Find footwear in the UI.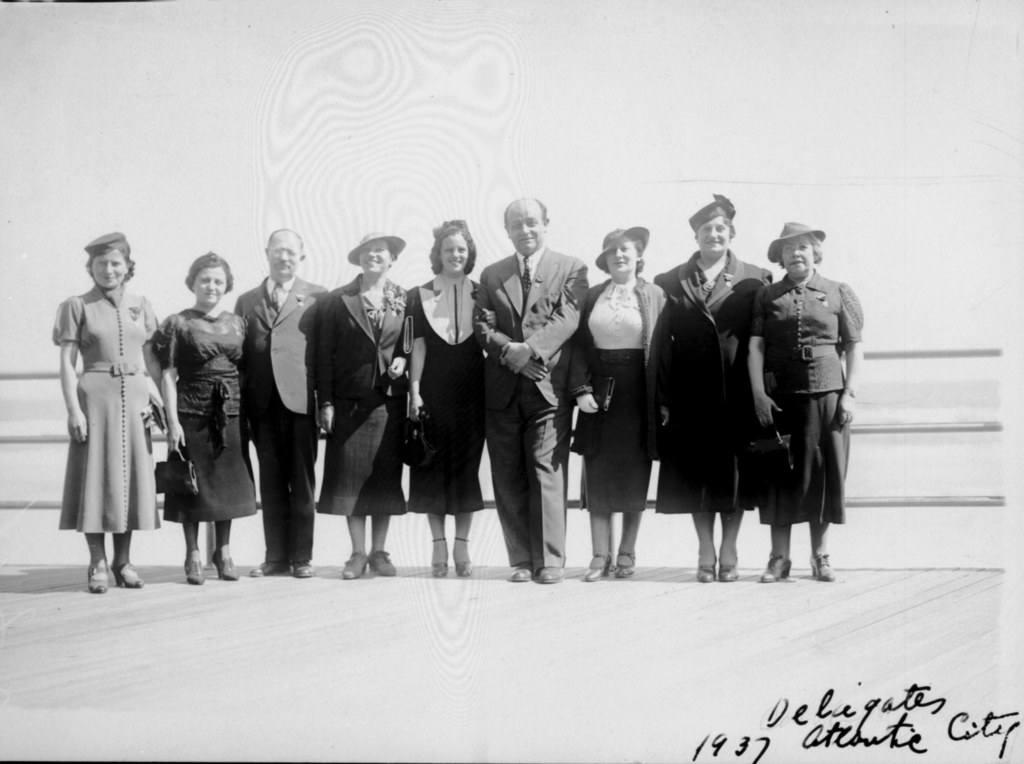
UI element at <box>183,552,210,585</box>.
